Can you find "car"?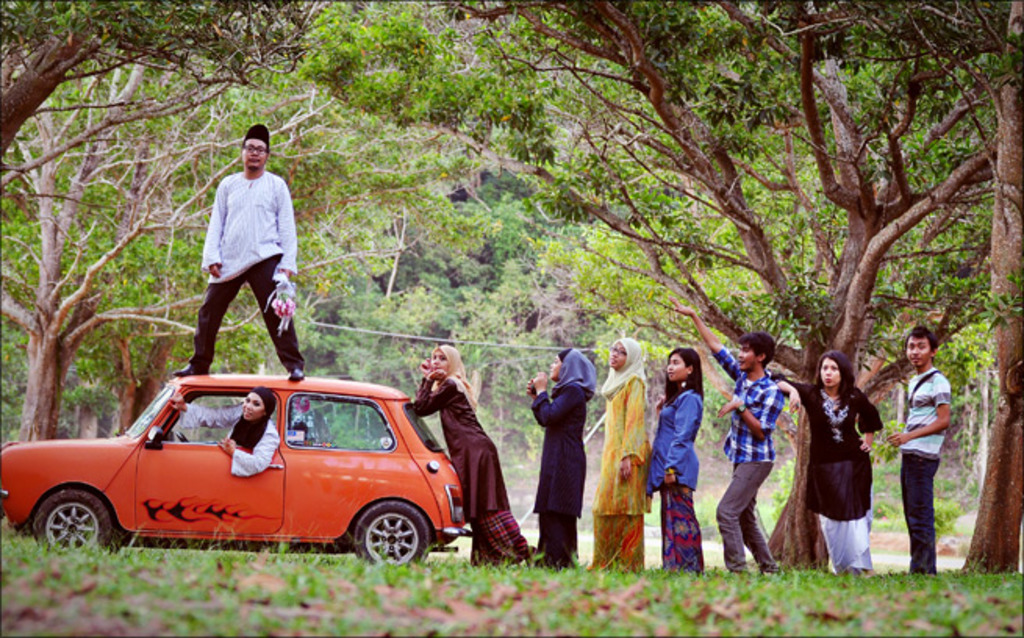
Yes, bounding box: [0,369,475,569].
